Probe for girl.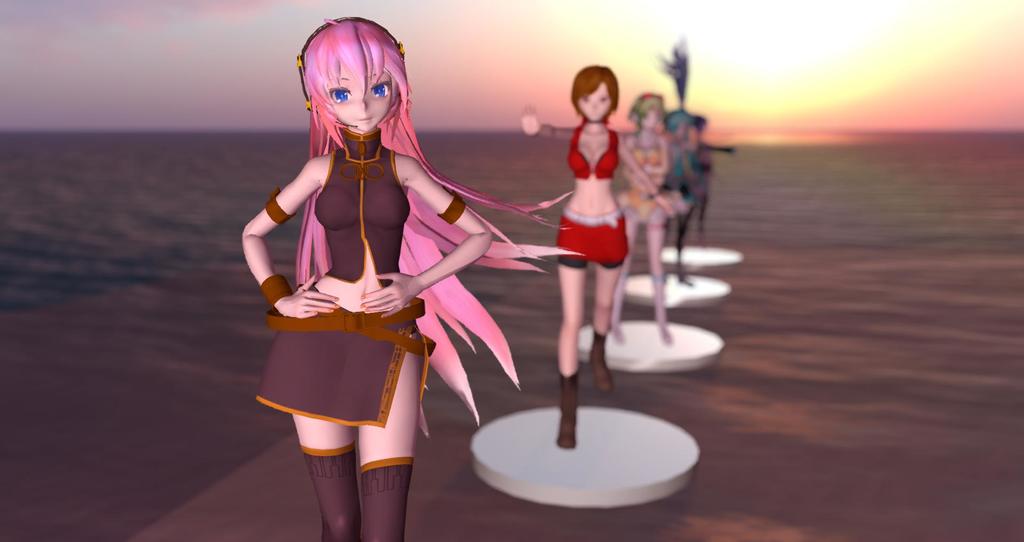
Probe result: (x1=617, y1=88, x2=695, y2=342).
